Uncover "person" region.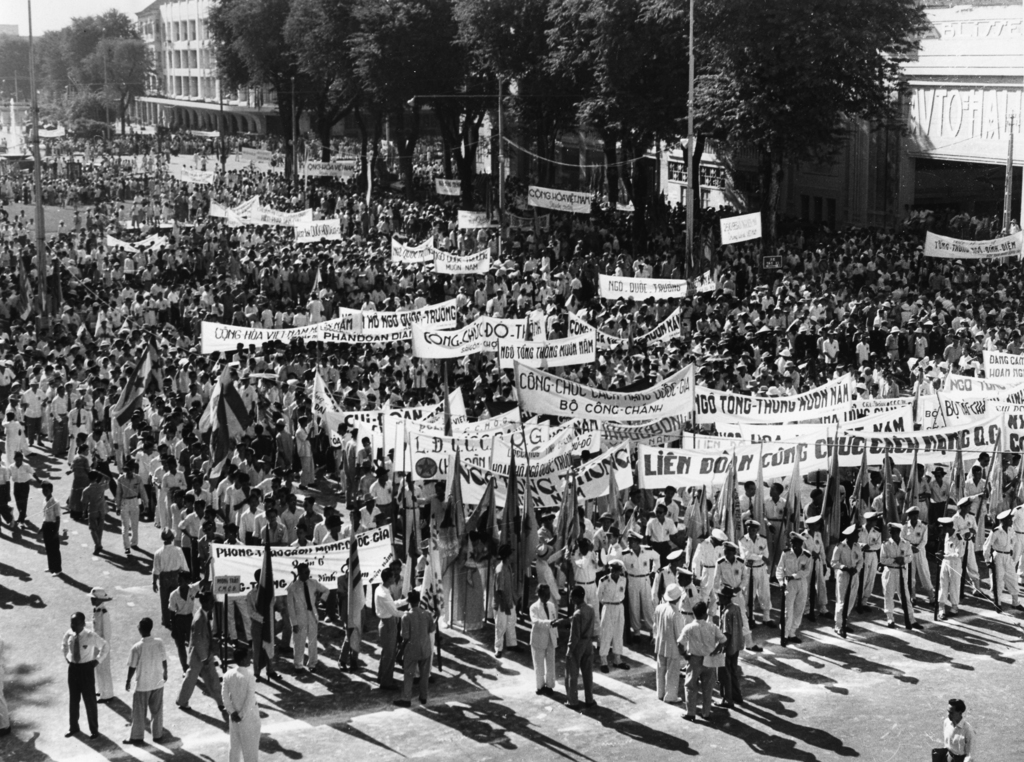
Uncovered: crop(120, 616, 178, 745).
